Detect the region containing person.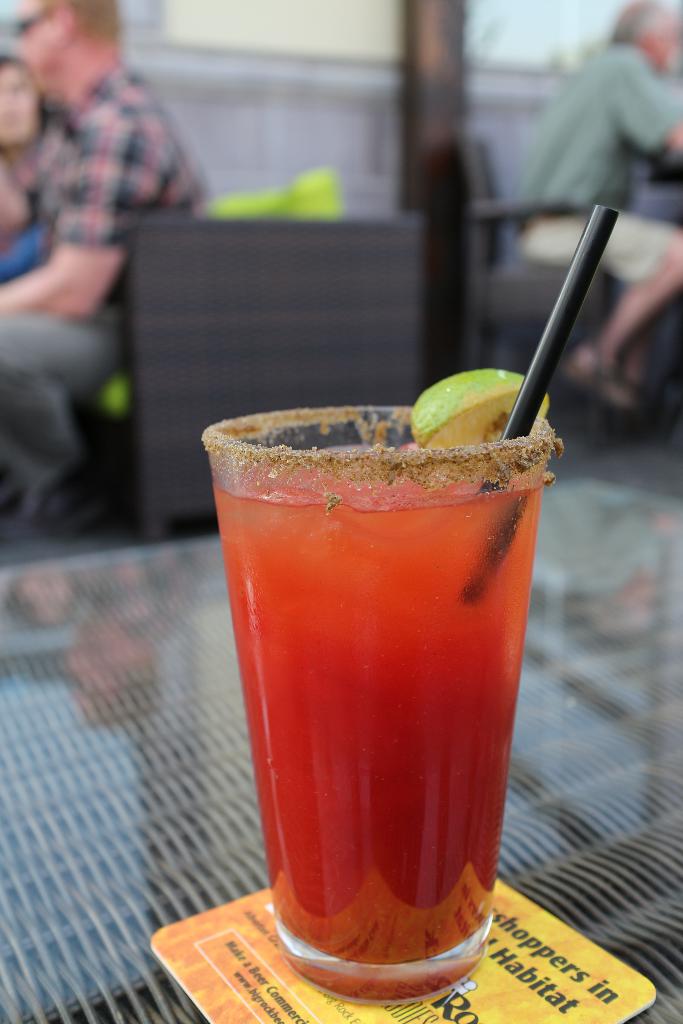
locate(507, 0, 682, 424).
